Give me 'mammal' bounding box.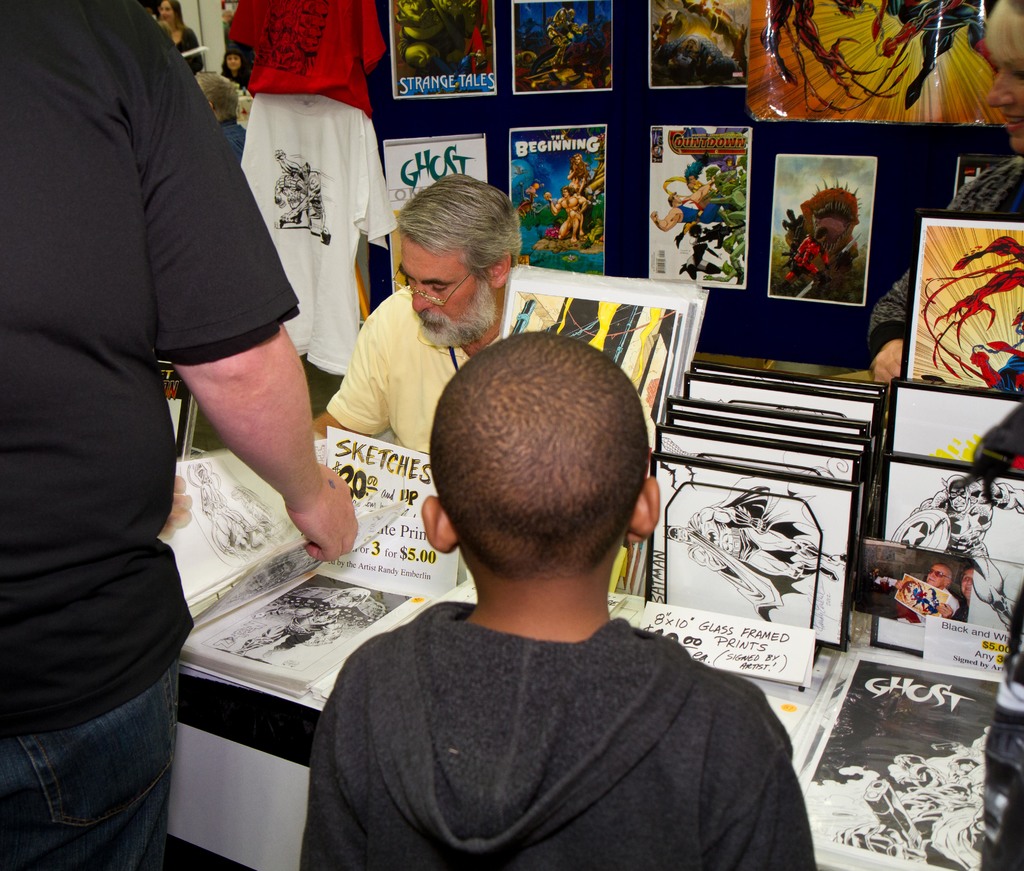
pyautogui.locateOnScreen(220, 44, 256, 91).
